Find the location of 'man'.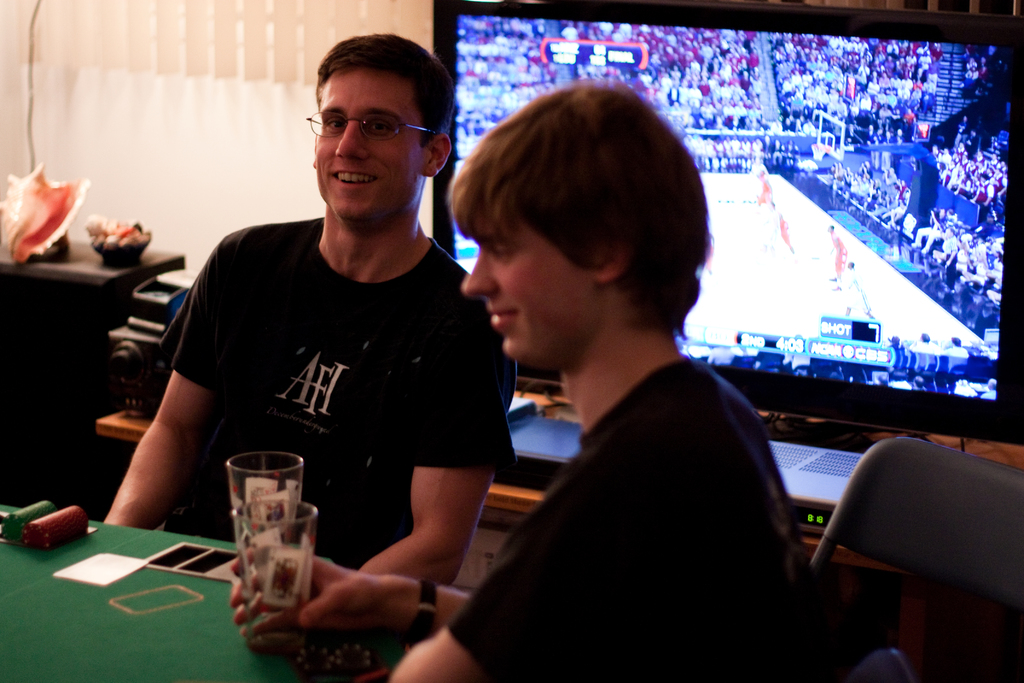
Location: 945:336:967:356.
